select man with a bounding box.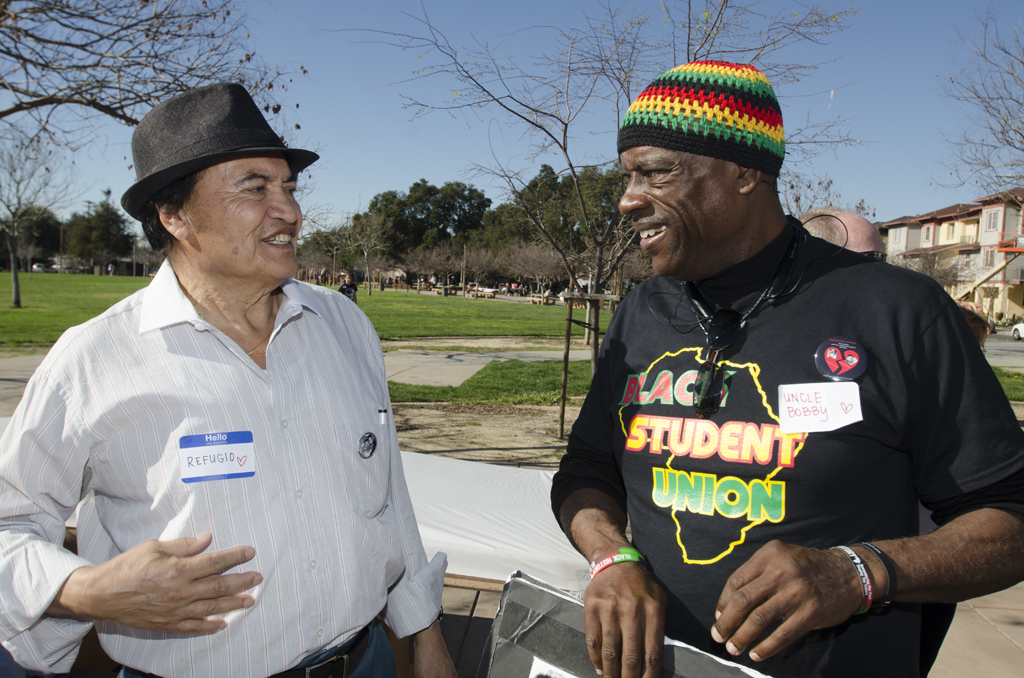
{"left": 26, "top": 74, "right": 465, "bottom": 665}.
